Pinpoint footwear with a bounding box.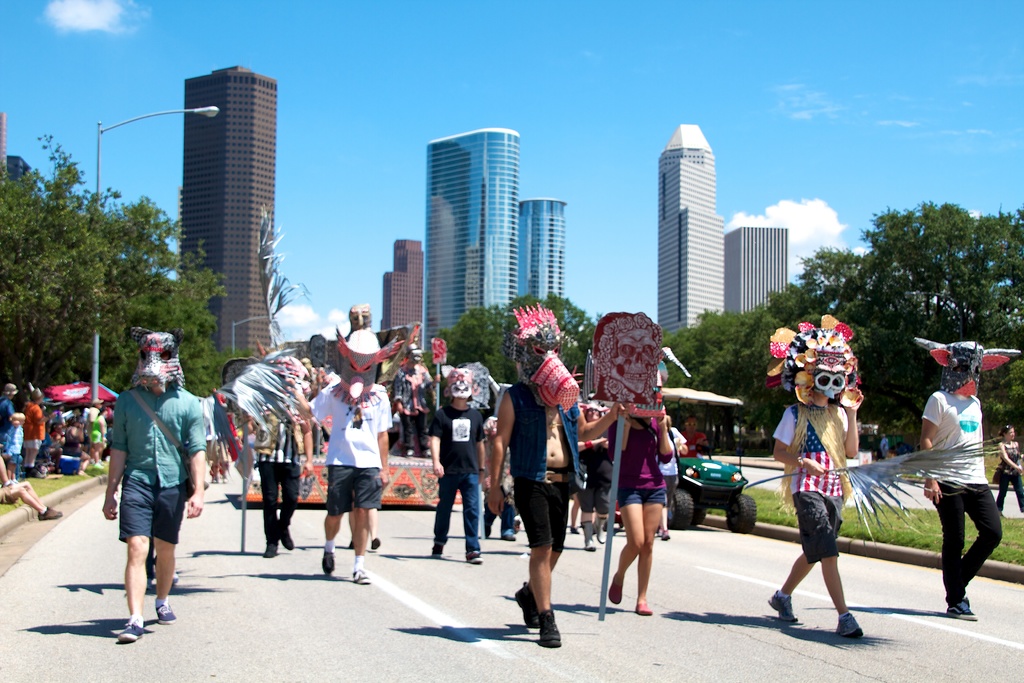
x1=262, y1=543, x2=274, y2=556.
